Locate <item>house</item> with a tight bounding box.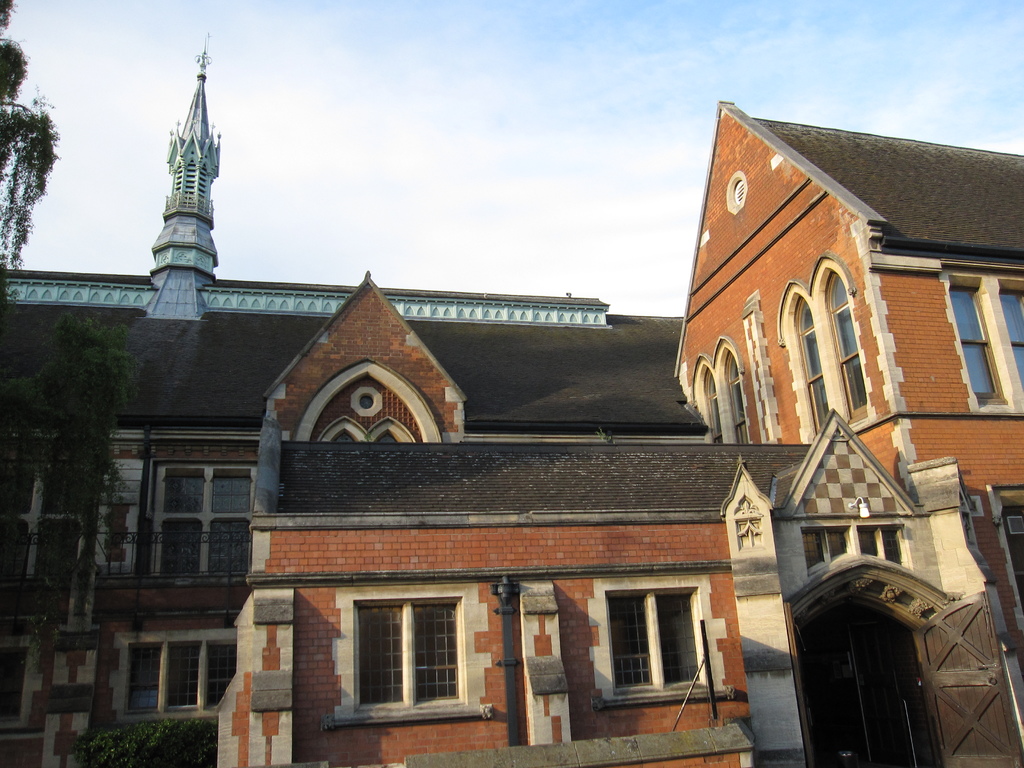
l=207, t=96, r=1023, b=767.
